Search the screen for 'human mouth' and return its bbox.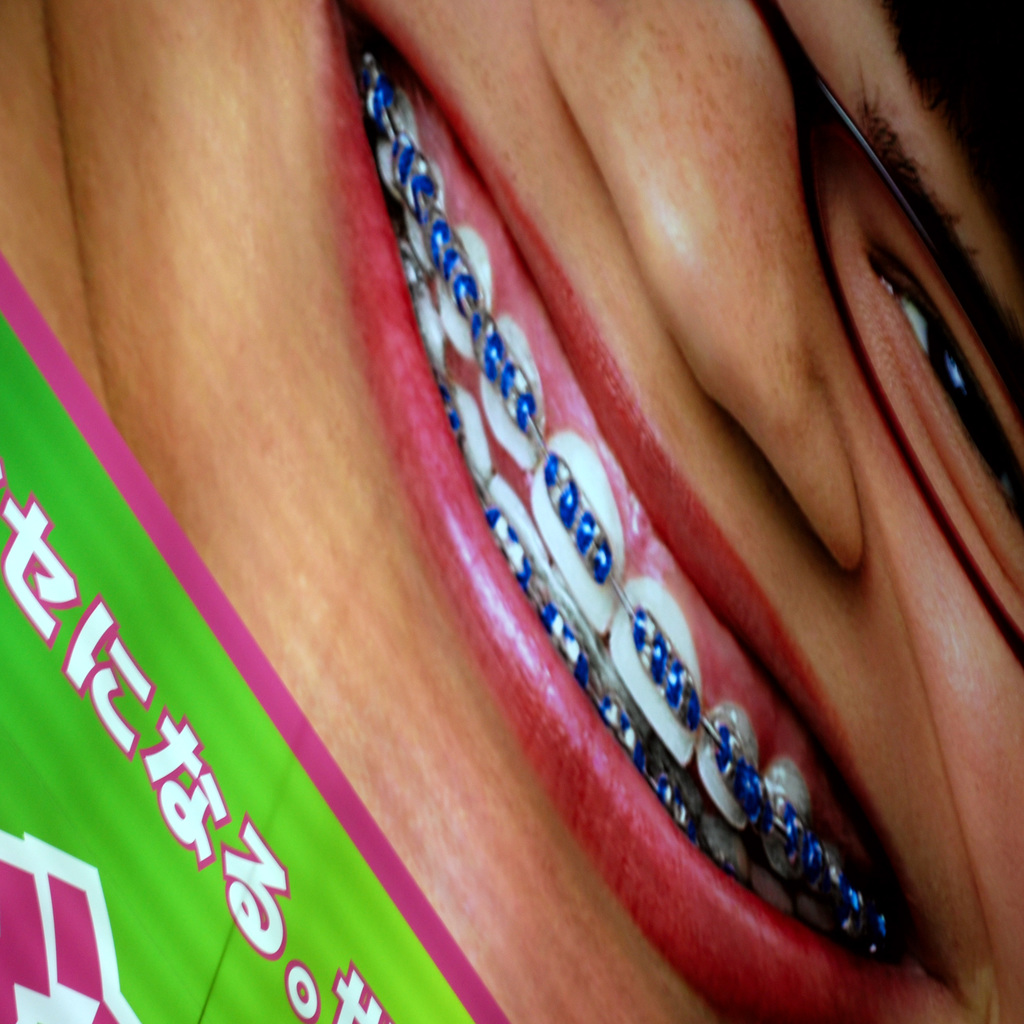
Found: x1=331 y1=0 x2=971 y2=1023.
